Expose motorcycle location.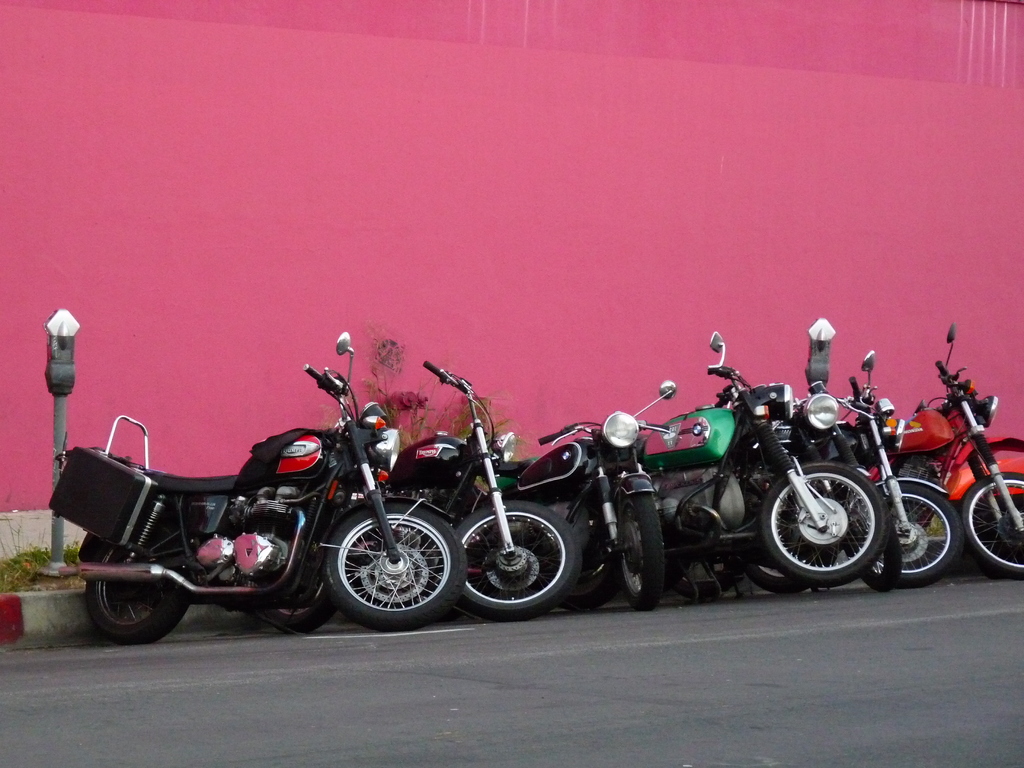
Exposed at [left=492, top=379, right=678, bottom=613].
